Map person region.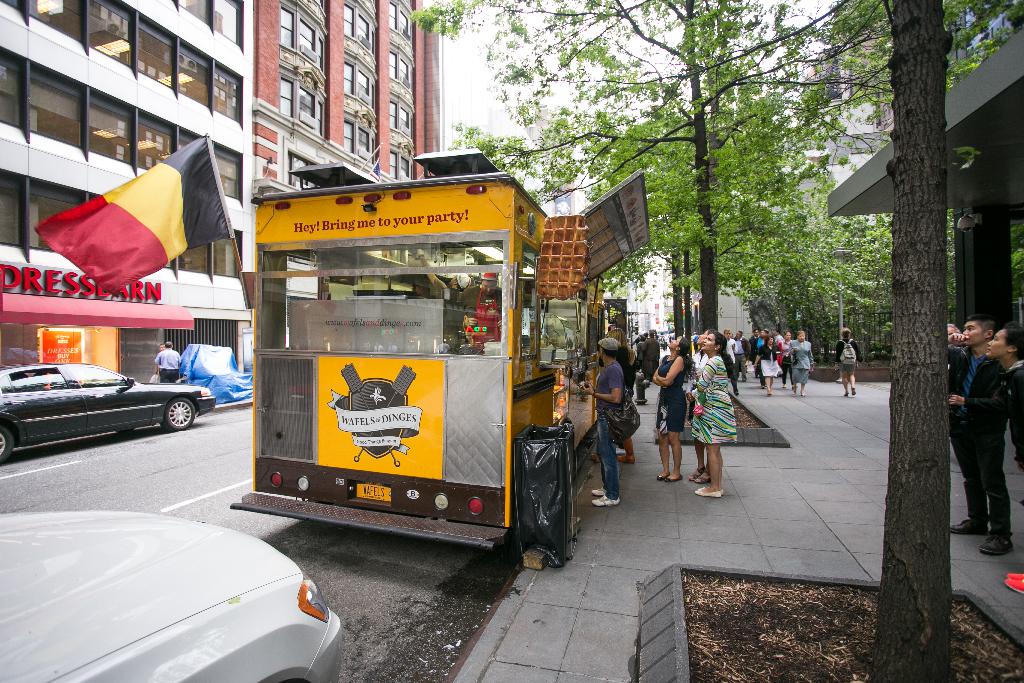
Mapped to rect(678, 327, 744, 498).
